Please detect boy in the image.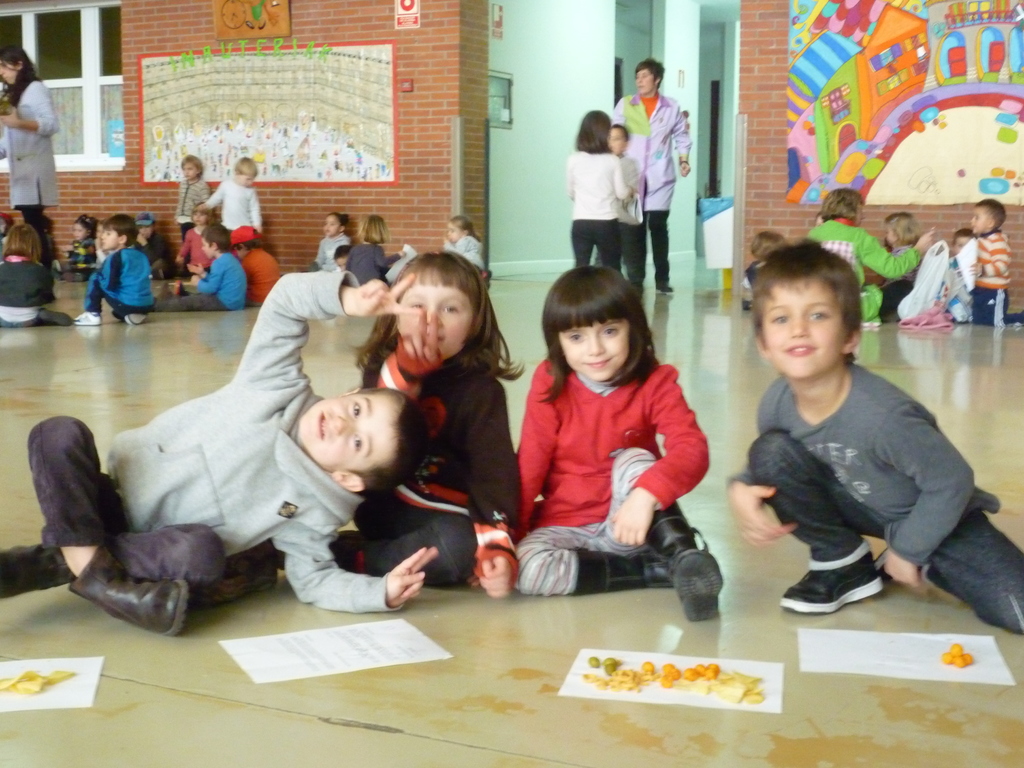
149 224 247 309.
